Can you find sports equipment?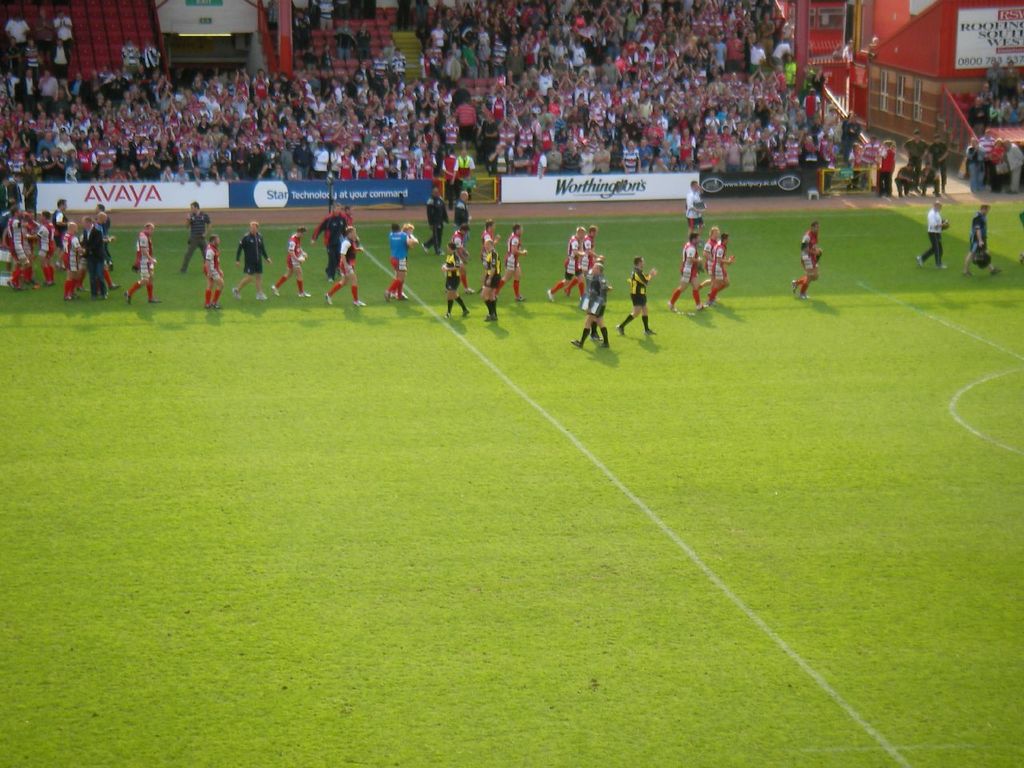
Yes, bounding box: {"left": 987, "top": 266, "right": 1005, "bottom": 277}.
